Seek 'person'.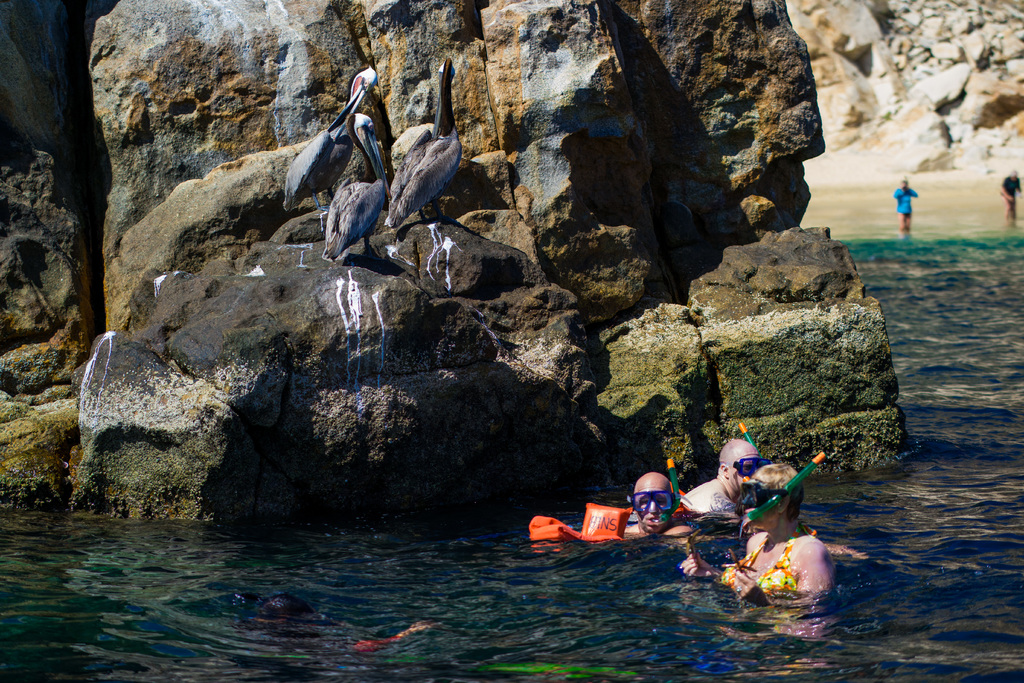
bbox=[894, 174, 918, 238].
